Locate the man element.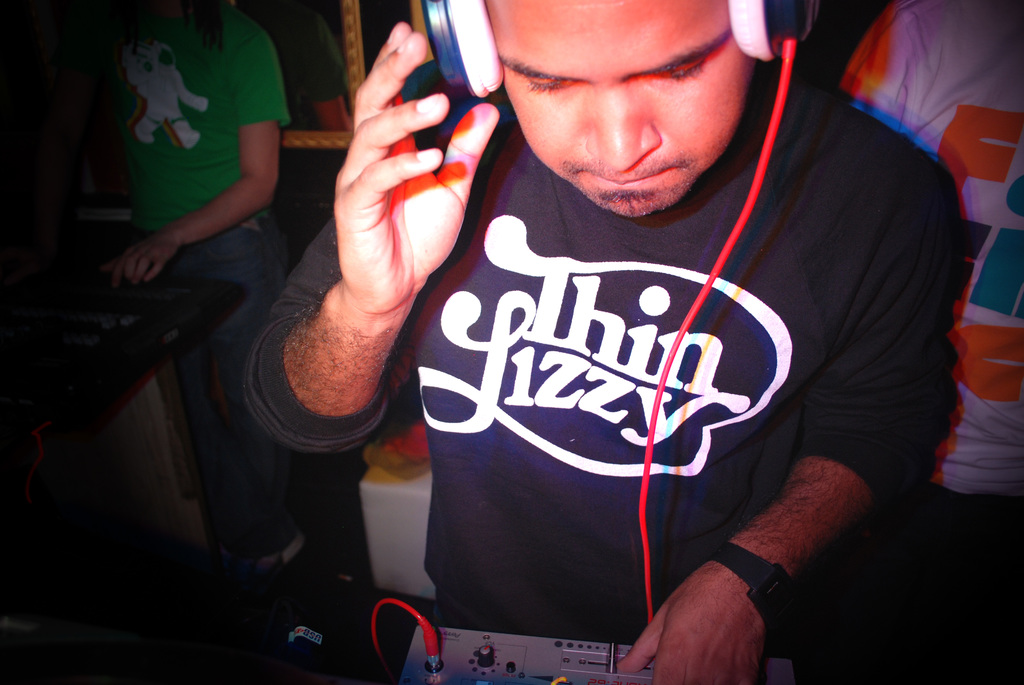
Element bbox: left=86, top=0, right=290, bottom=574.
